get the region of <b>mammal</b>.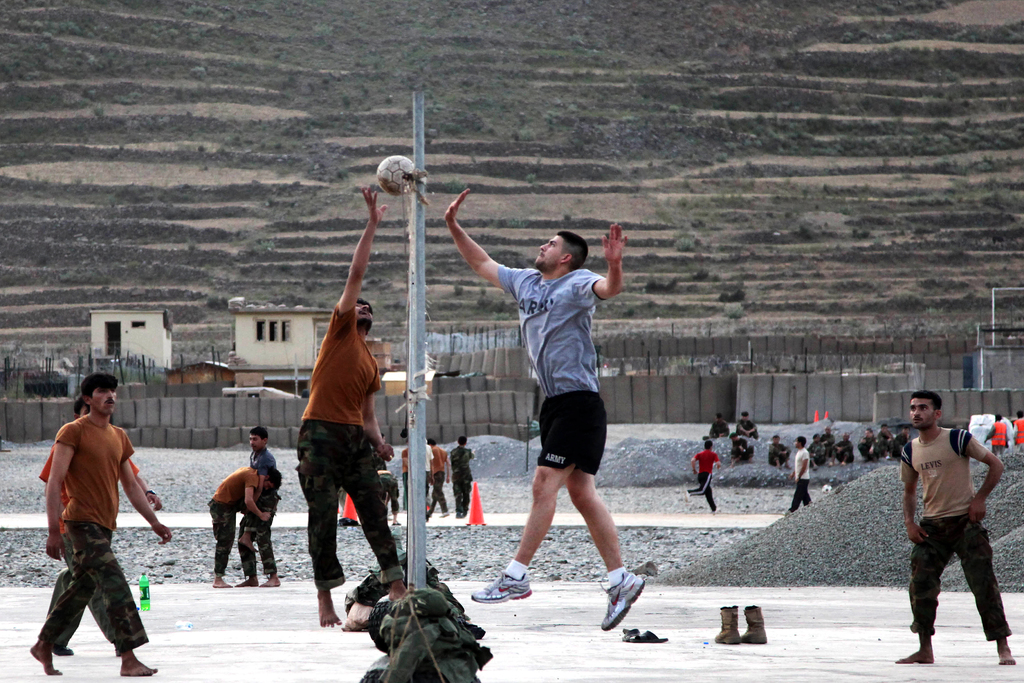
left=448, top=438, right=478, bottom=518.
